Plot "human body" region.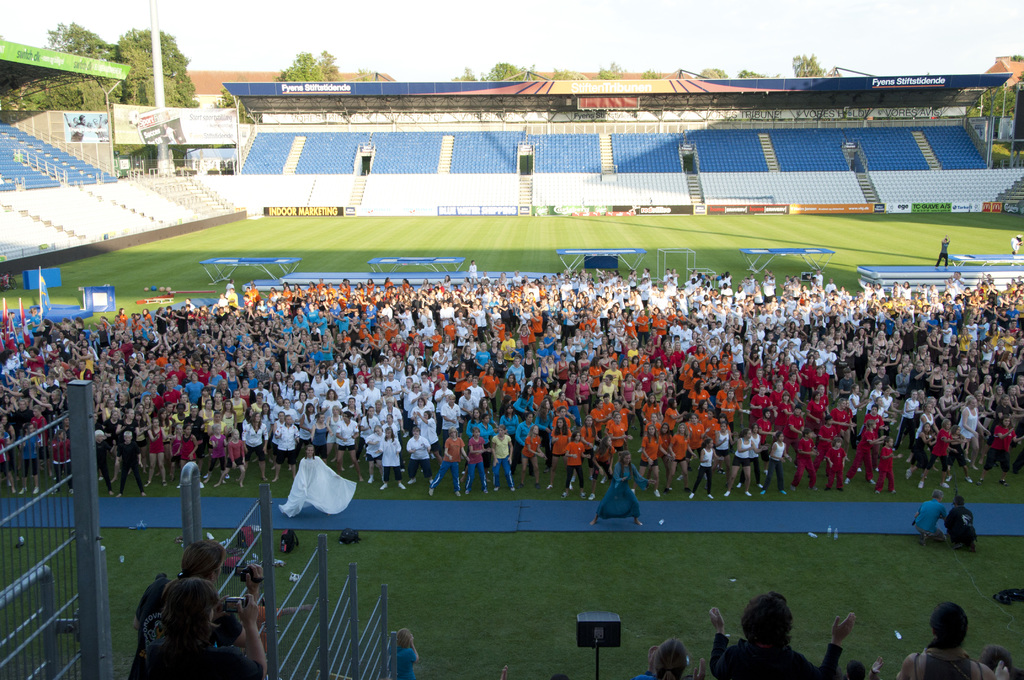
Plotted at select_region(272, 286, 275, 301).
